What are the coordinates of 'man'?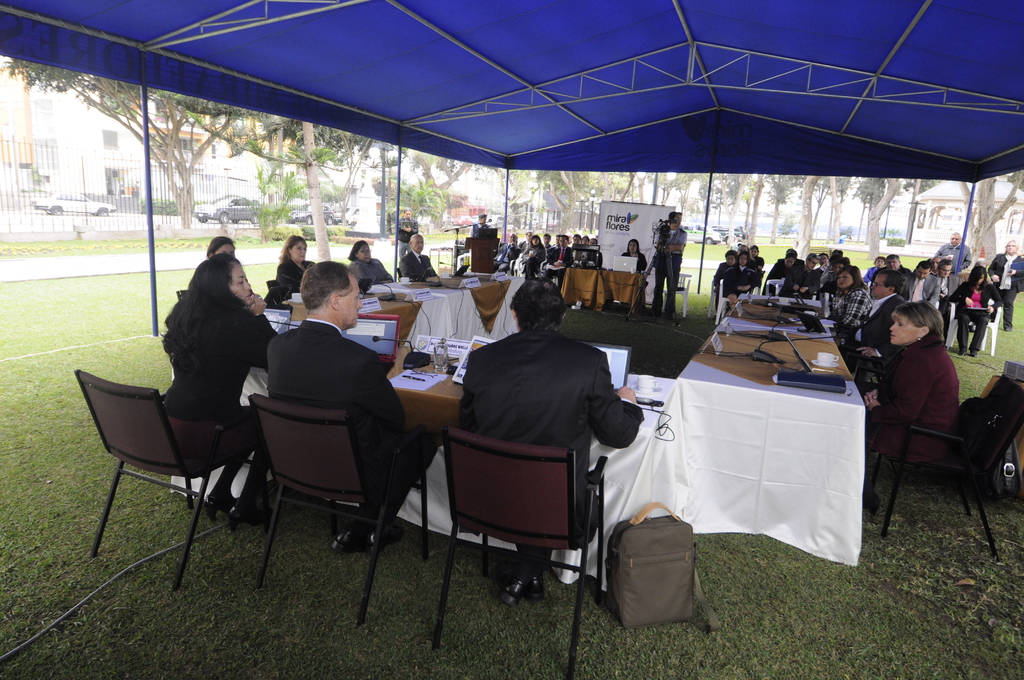
left=781, top=252, right=824, bottom=300.
